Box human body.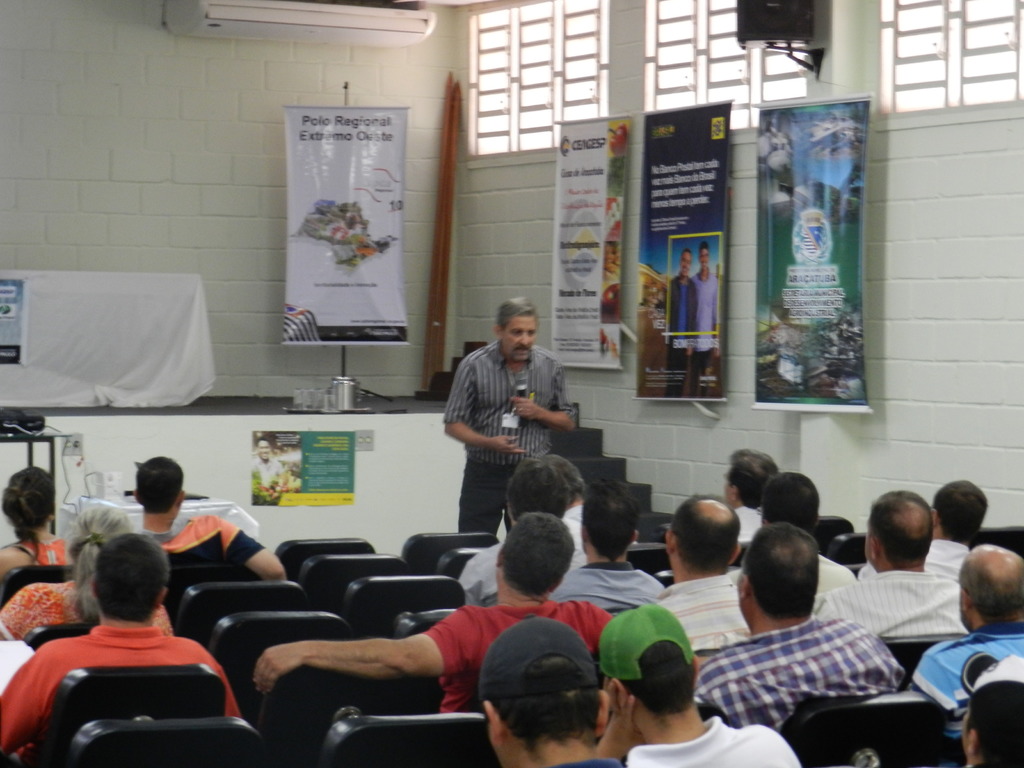
box(154, 508, 291, 580).
